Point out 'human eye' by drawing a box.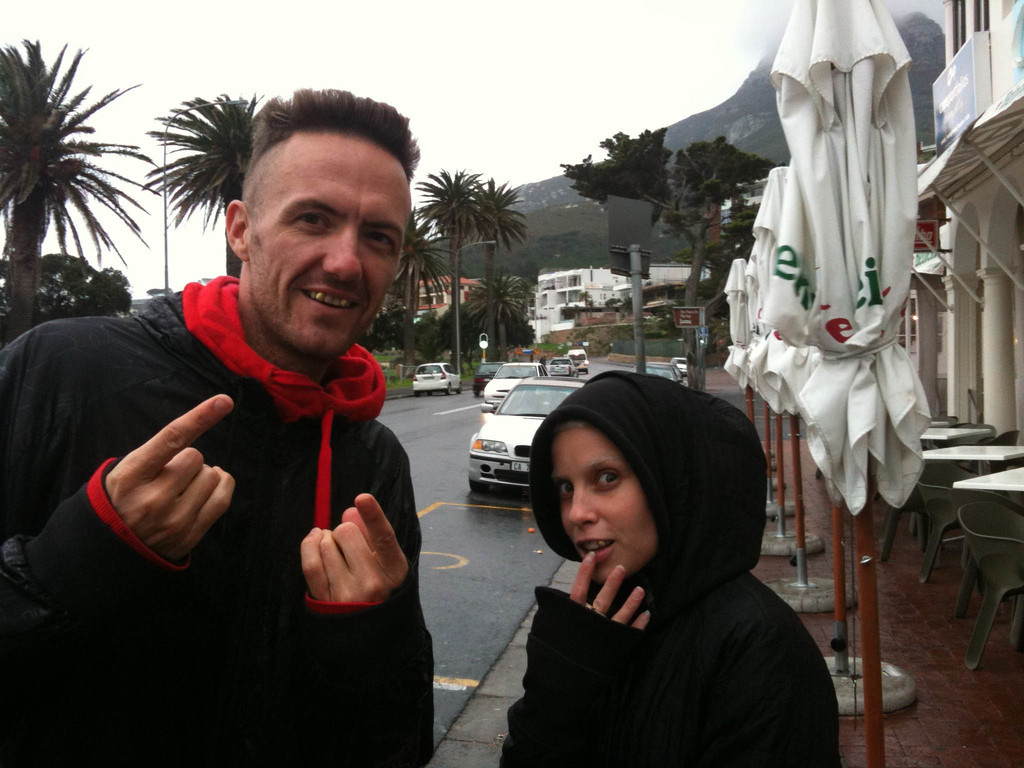
(360, 230, 396, 254).
